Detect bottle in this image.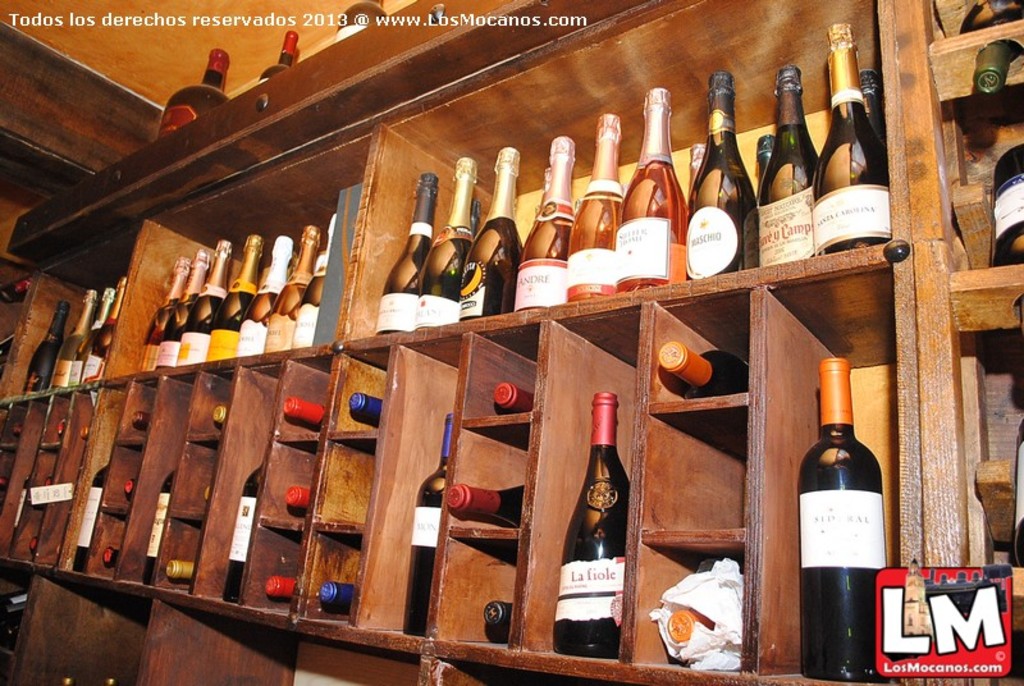
Detection: BBox(195, 229, 261, 366).
